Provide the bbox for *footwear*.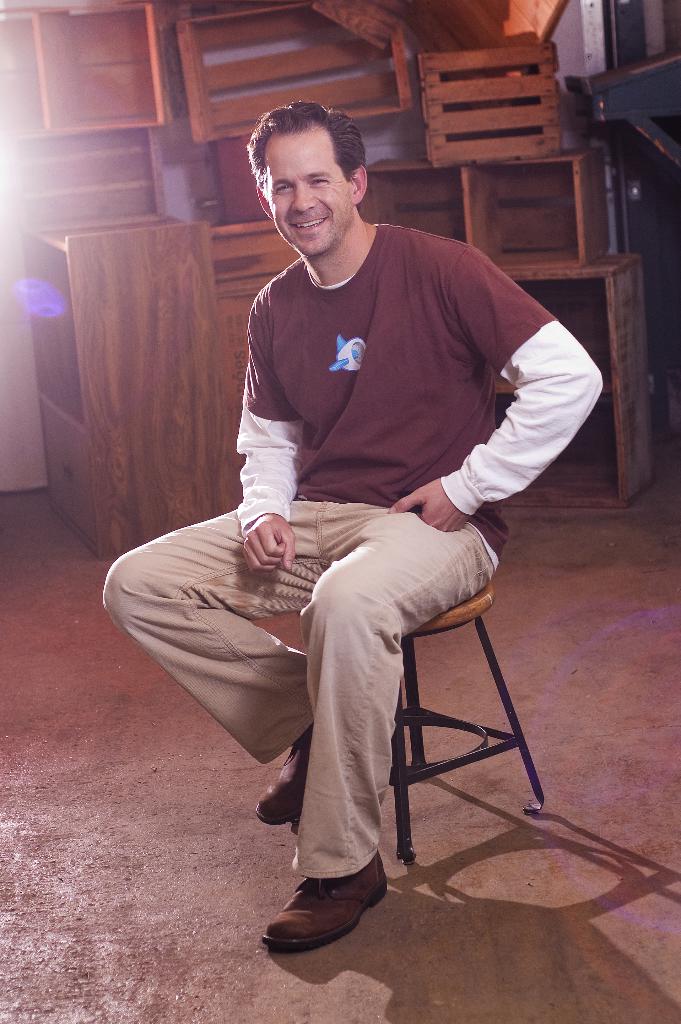
<bbox>259, 879, 383, 963</bbox>.
